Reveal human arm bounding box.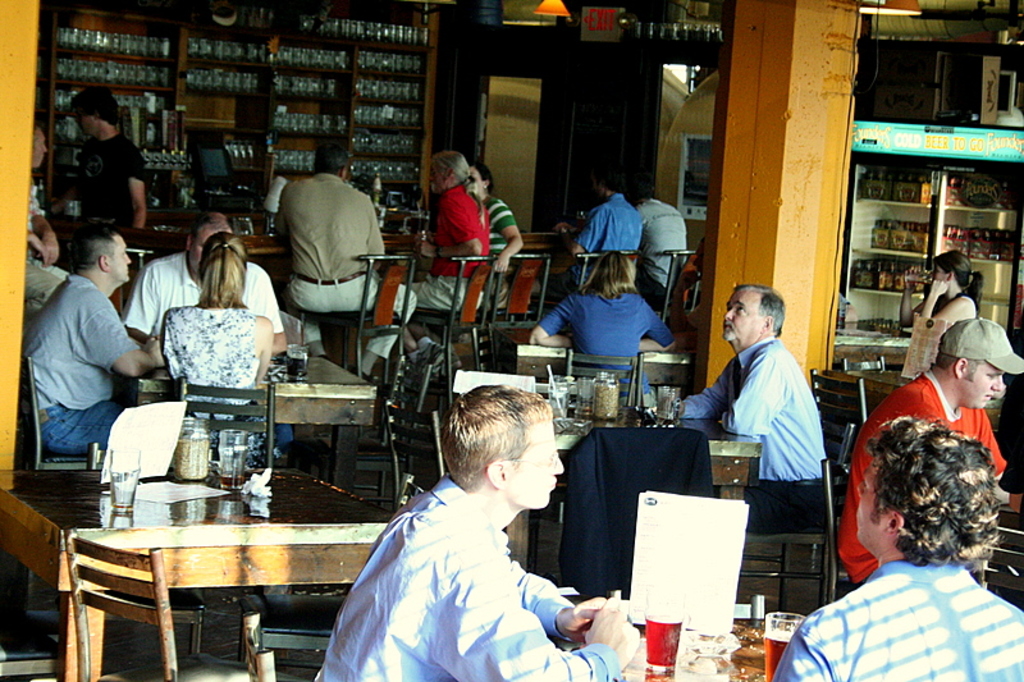
Revealed: [left=975, top=407, right=1021, bottom=504].
